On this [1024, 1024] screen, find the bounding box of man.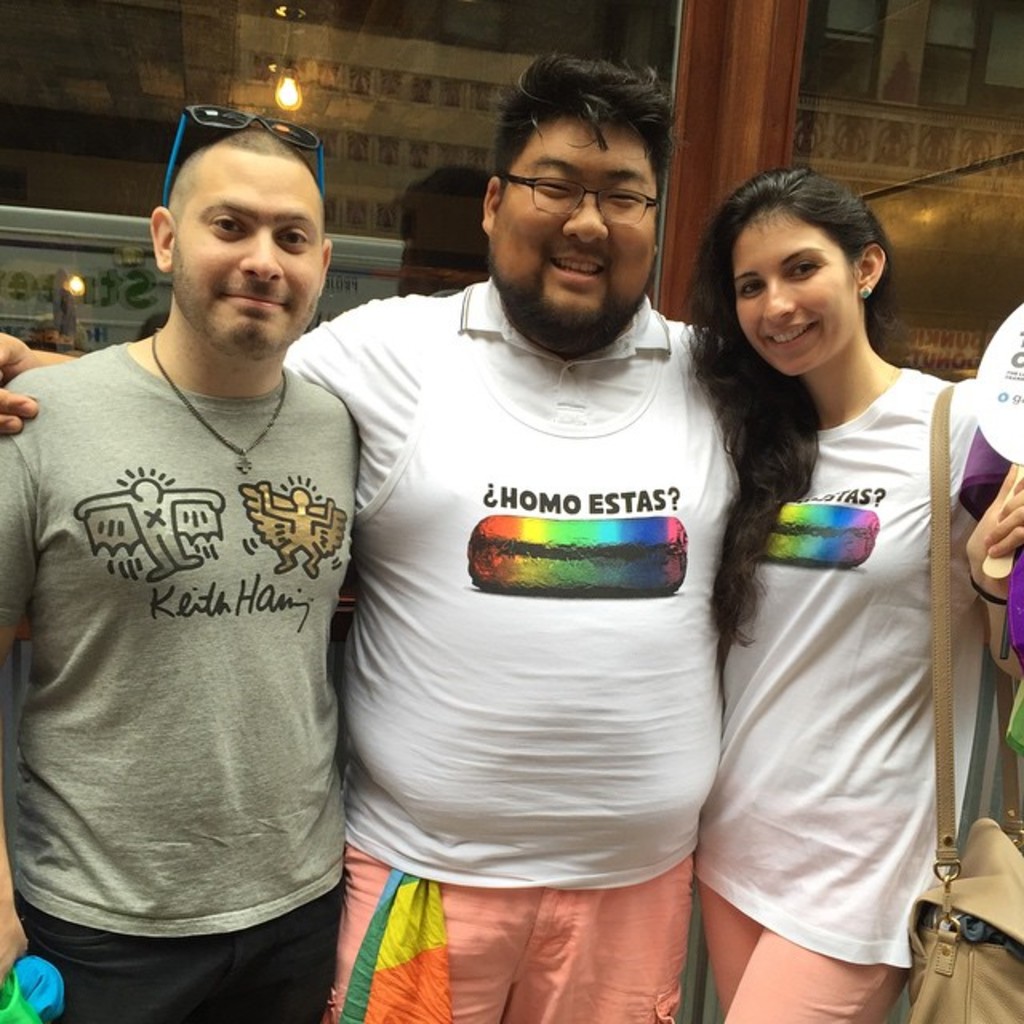
Bounding box: x1=0 y1=38 x2=747 y2=1022.
